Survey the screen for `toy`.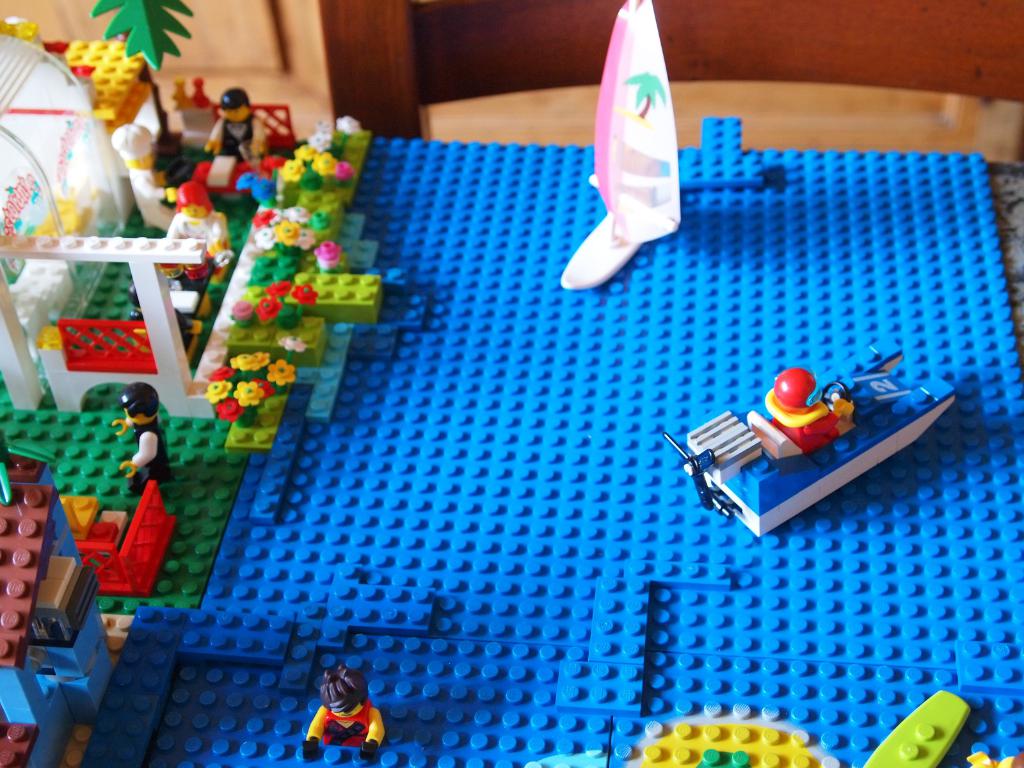
Survey found: bbox(196, 86, 272, 166).
